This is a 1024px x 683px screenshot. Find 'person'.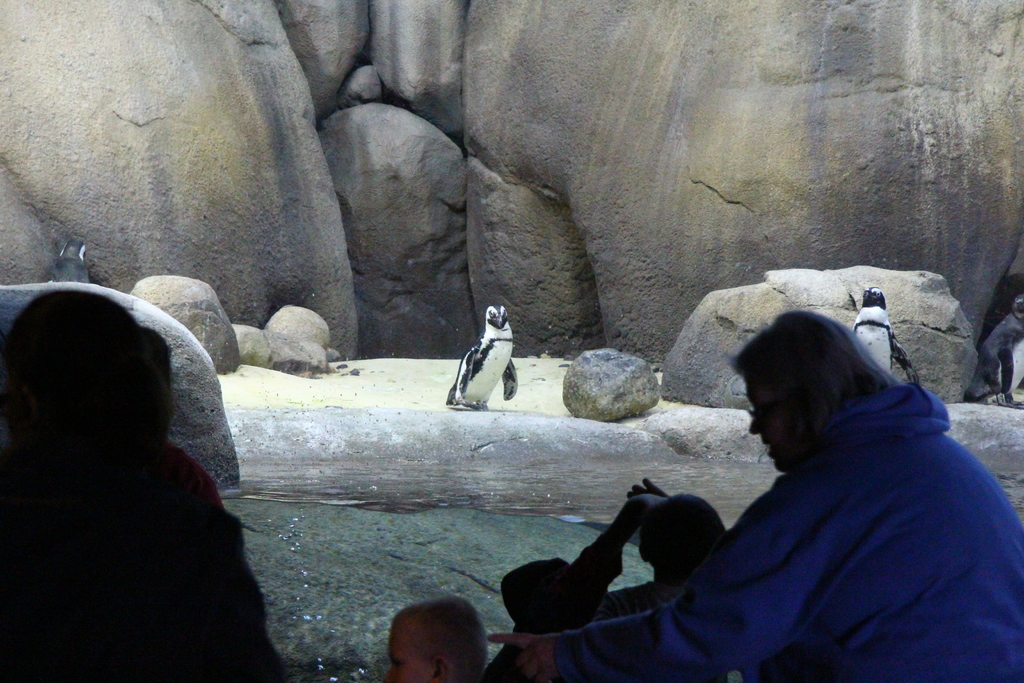
Bounding box: crop(493, 473, 724, 682).
